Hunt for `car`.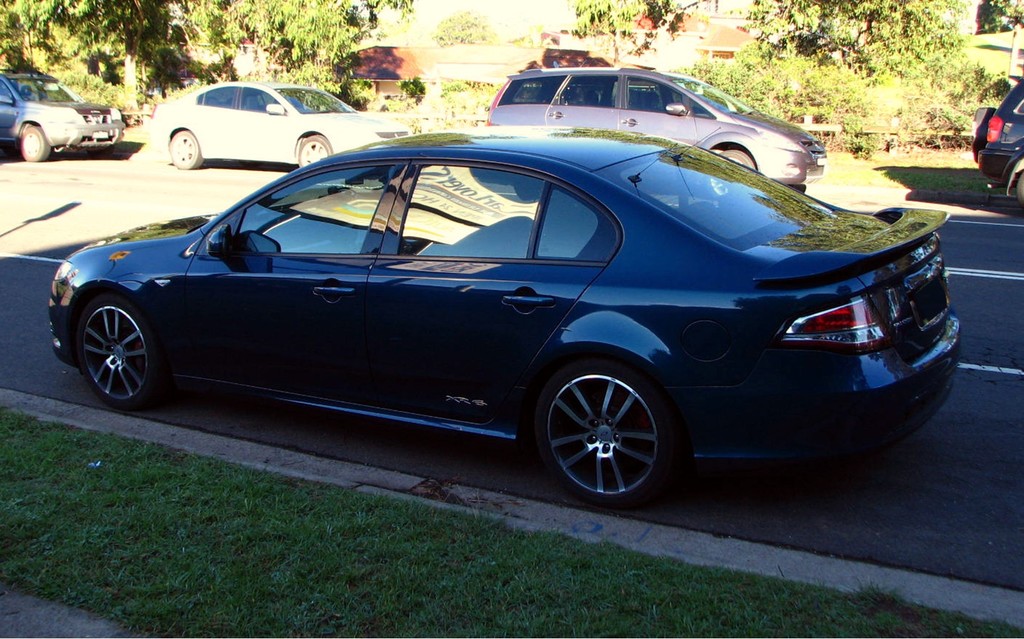
Hunted down at (489, 57, 829, 192).
